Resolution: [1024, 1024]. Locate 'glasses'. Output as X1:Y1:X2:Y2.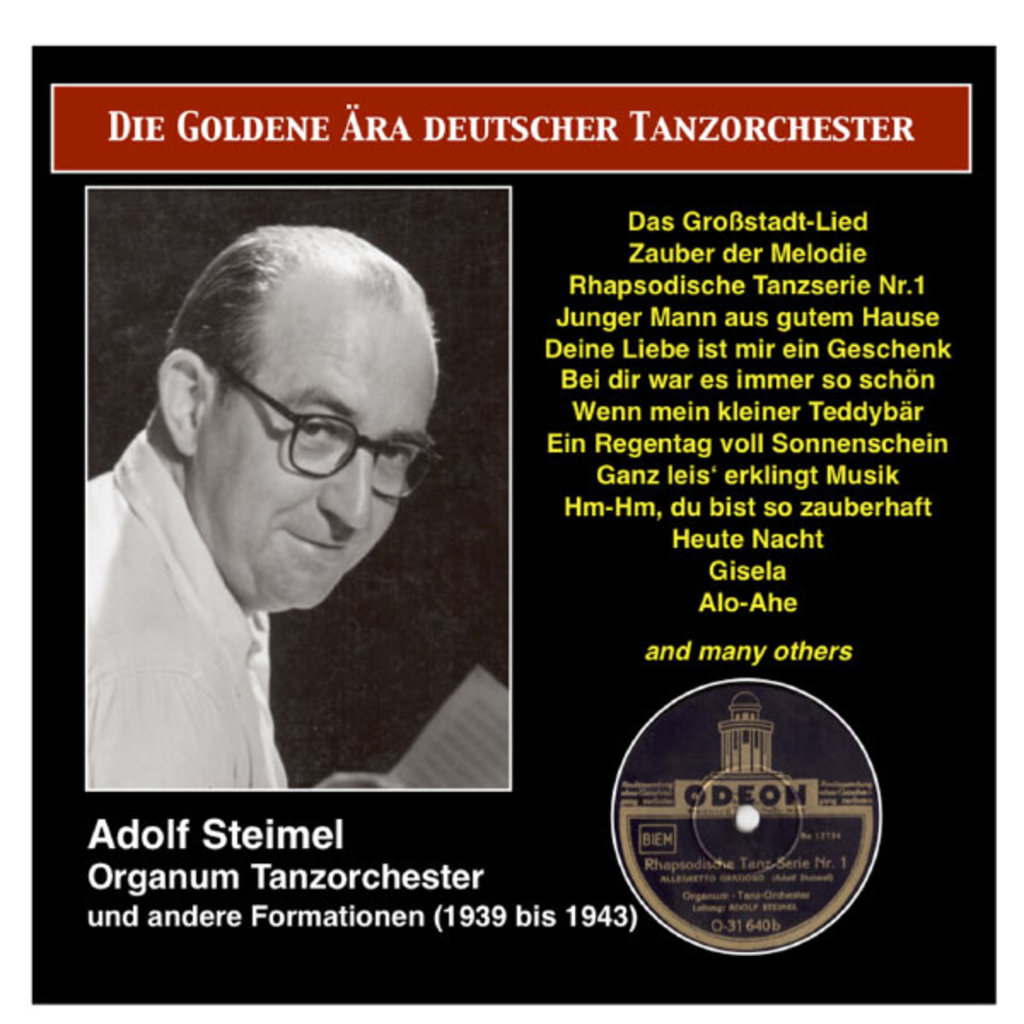
218:389:398:486.
